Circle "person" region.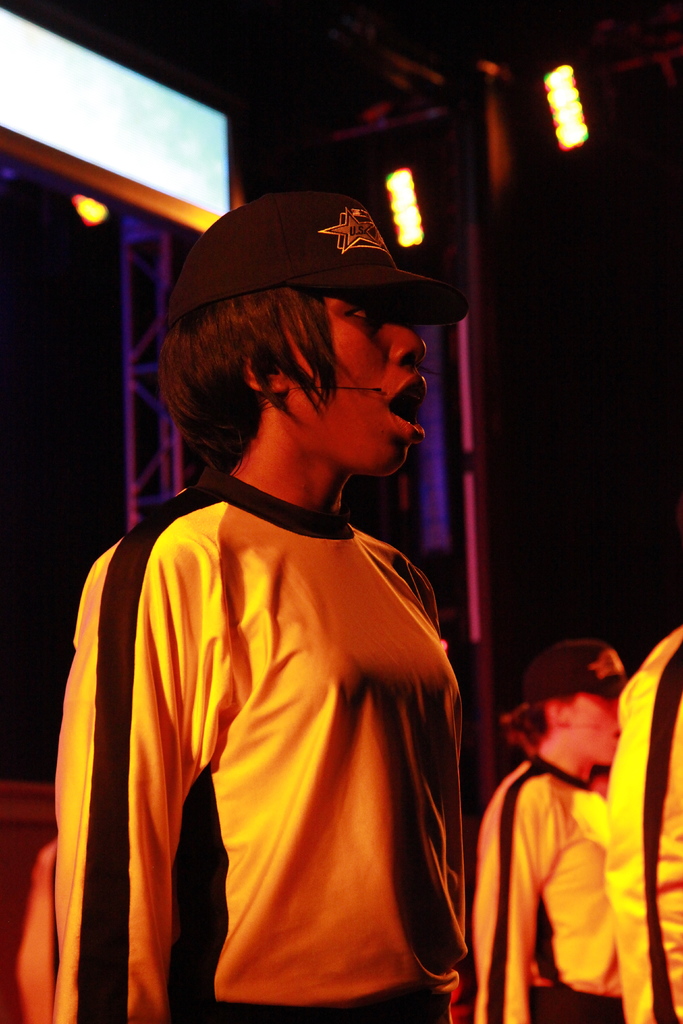
Region: bbox(467, 637, 639, 1023).
